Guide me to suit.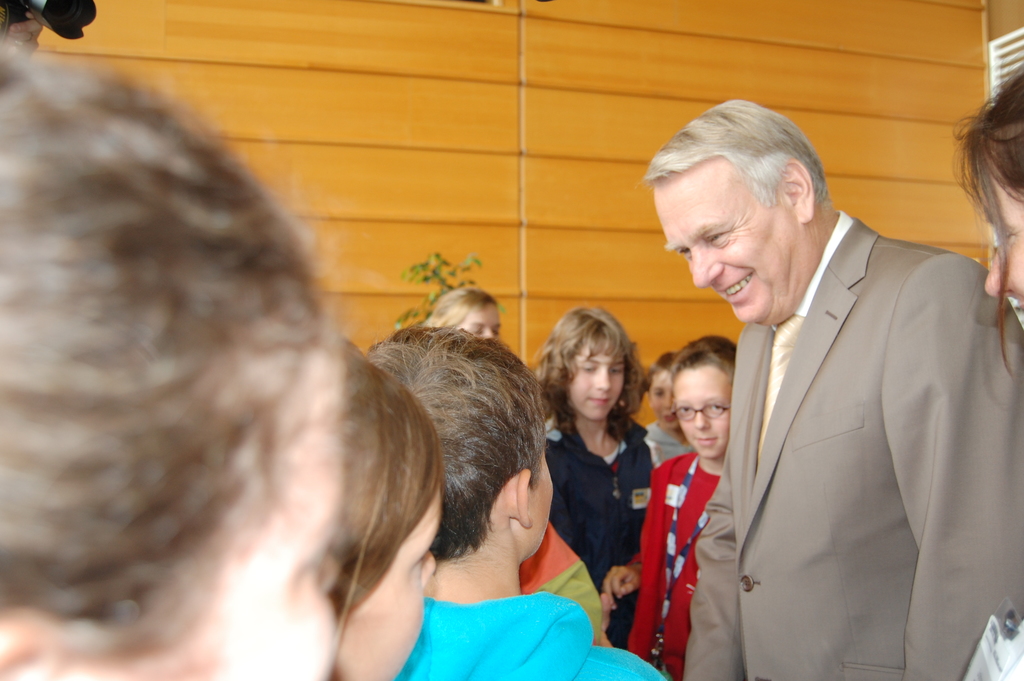
Guidance: detection(691, 117, 1003, 677).
